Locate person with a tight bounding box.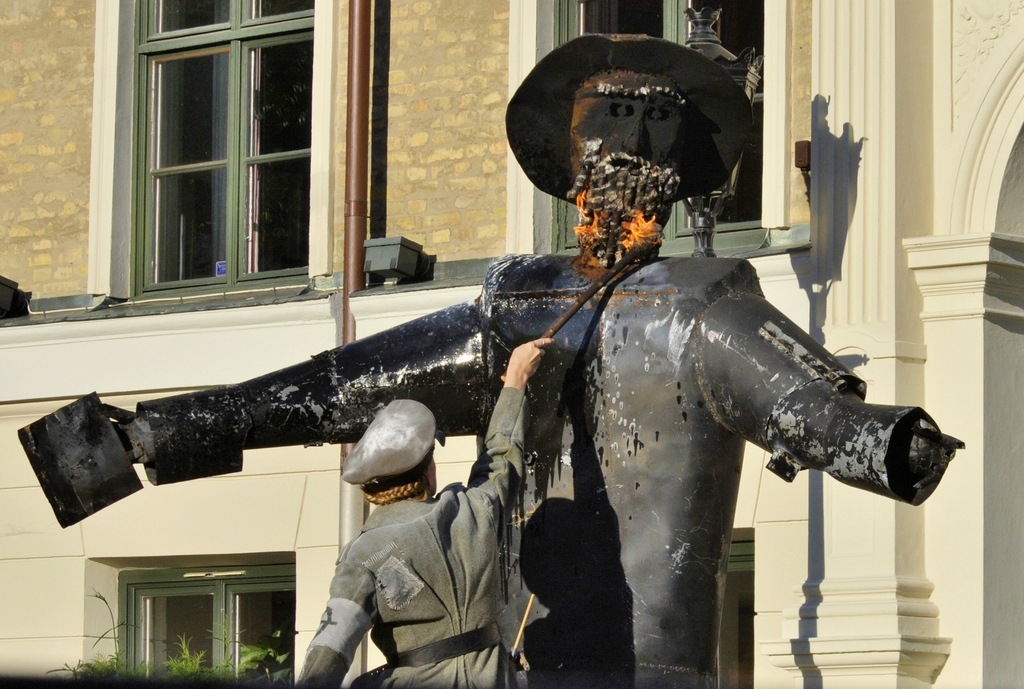
x1=17 y1=31 x2=966 y2=688.
